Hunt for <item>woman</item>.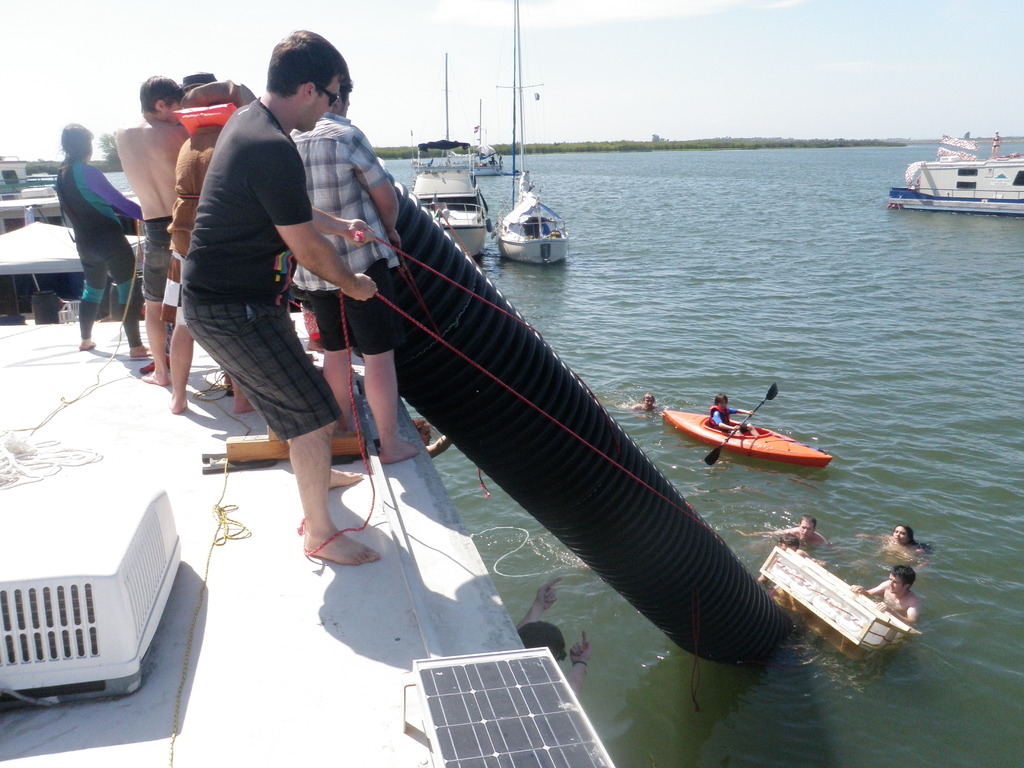
Hunted down at pyautogui.locateOnScreen(32, 107, 146, 343).
